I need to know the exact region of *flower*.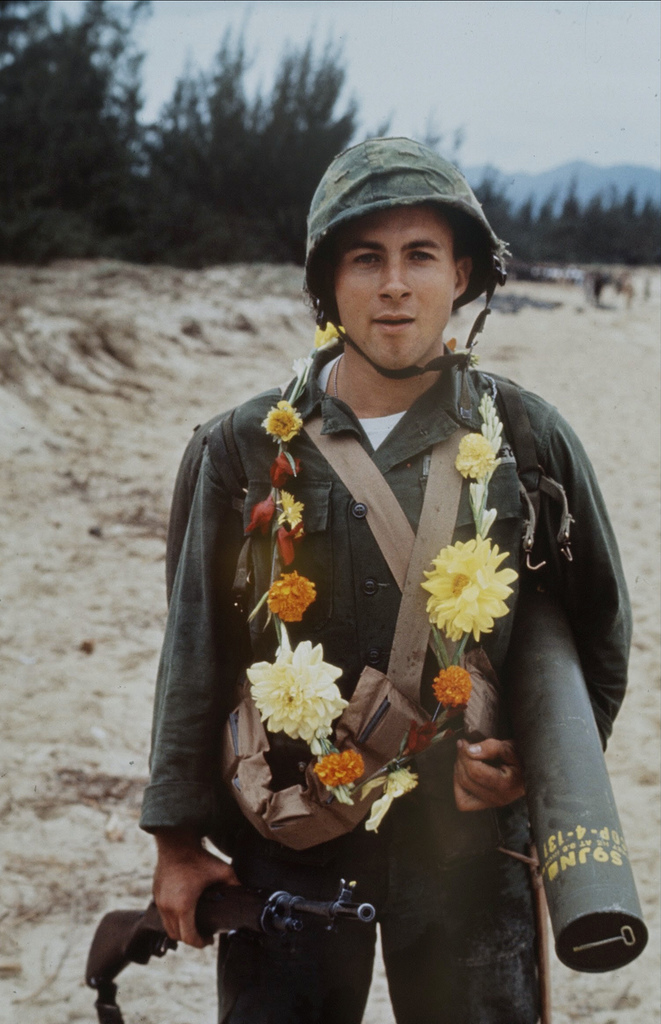
Region: {"x1": 270, "y1": 445, "x2": 305, "y2": 488}.
